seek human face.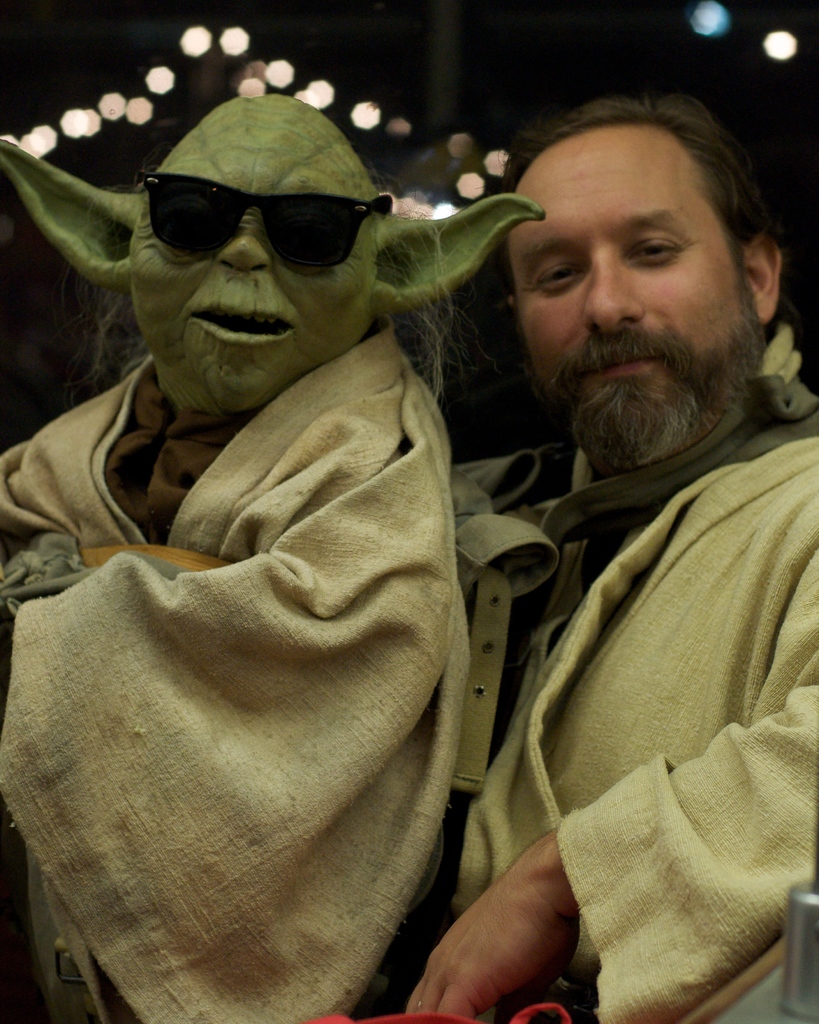
bbox=(507, 151, 752, 468).
